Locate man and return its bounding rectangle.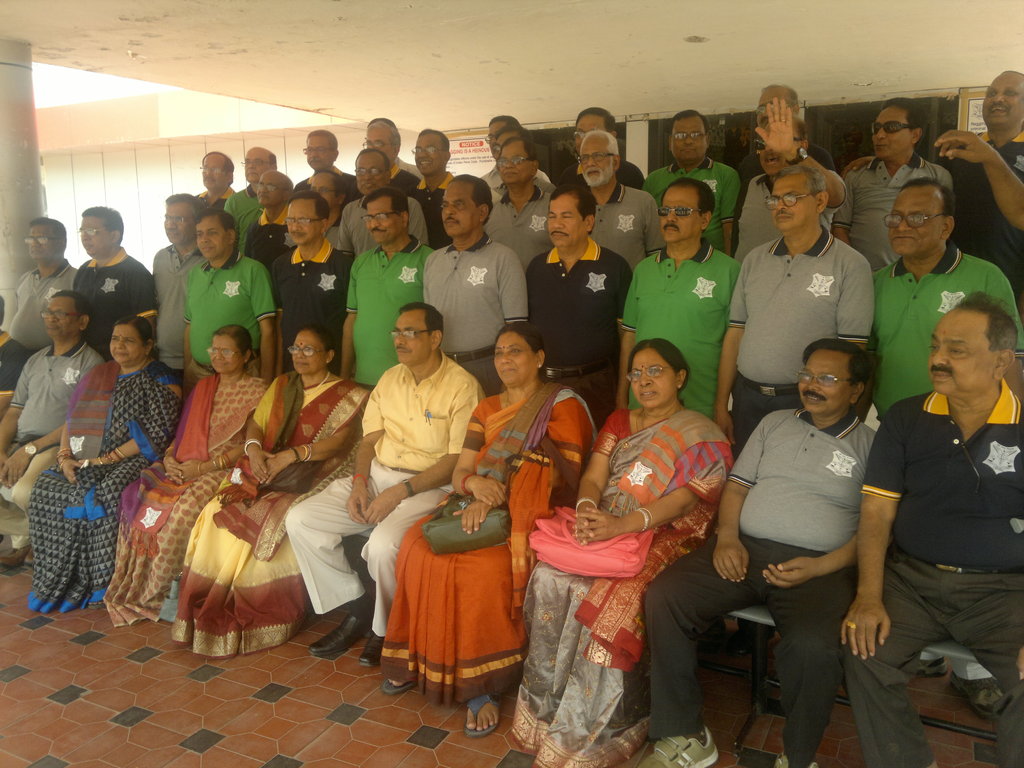
bbox=[361, 115, 432, 188].
